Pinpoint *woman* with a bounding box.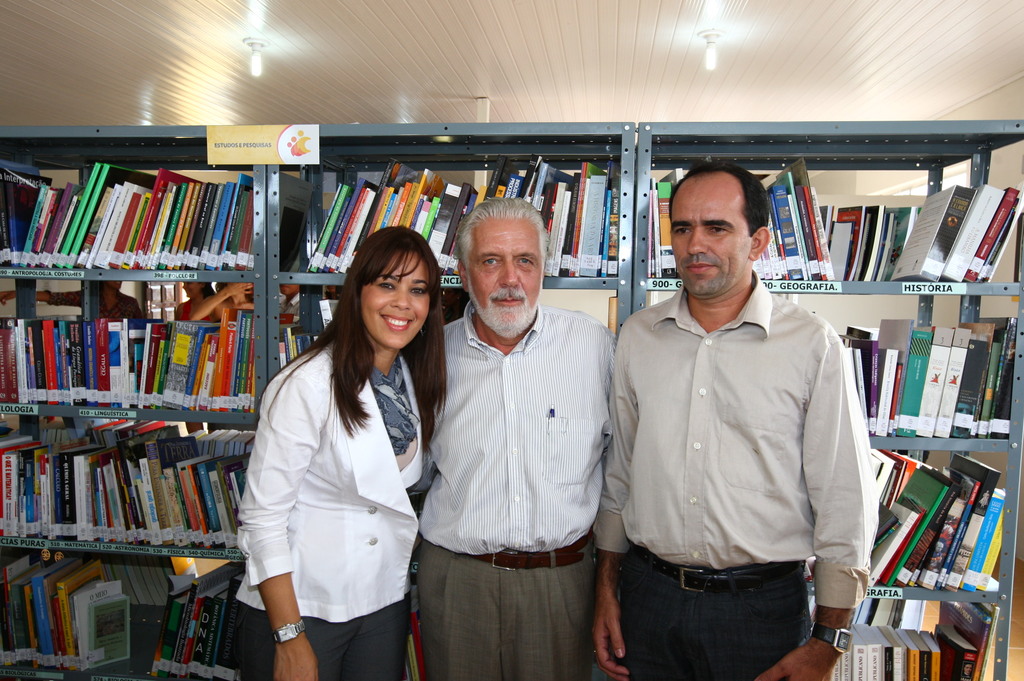
bbox(224, 232, 451, 680).
